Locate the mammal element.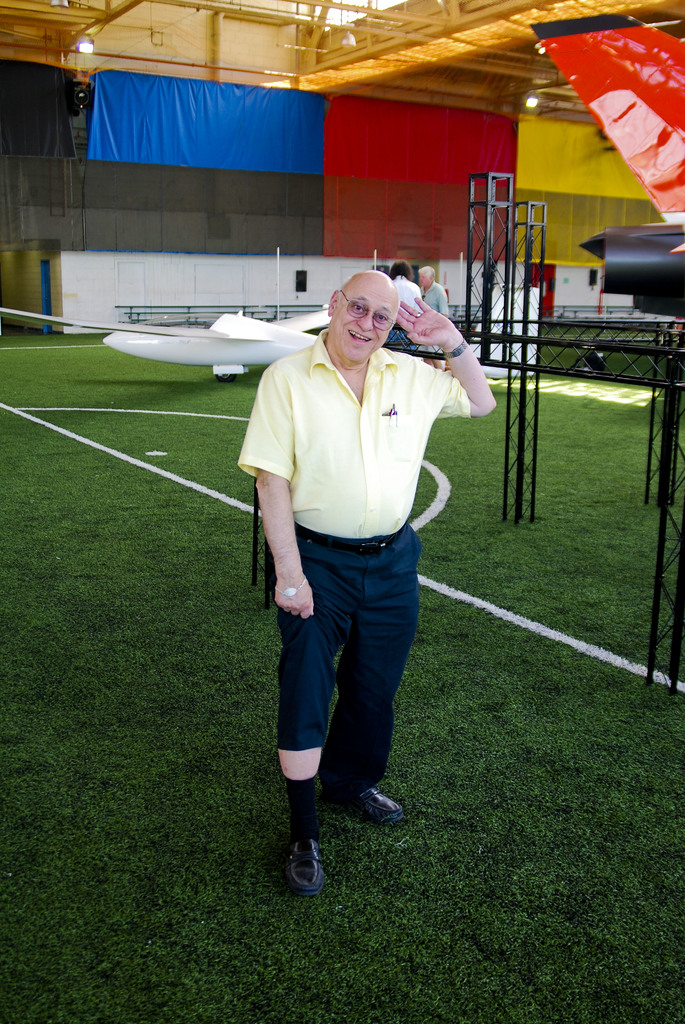
Element bbox: x1=388, y1=259, x2=421, y2=357.
